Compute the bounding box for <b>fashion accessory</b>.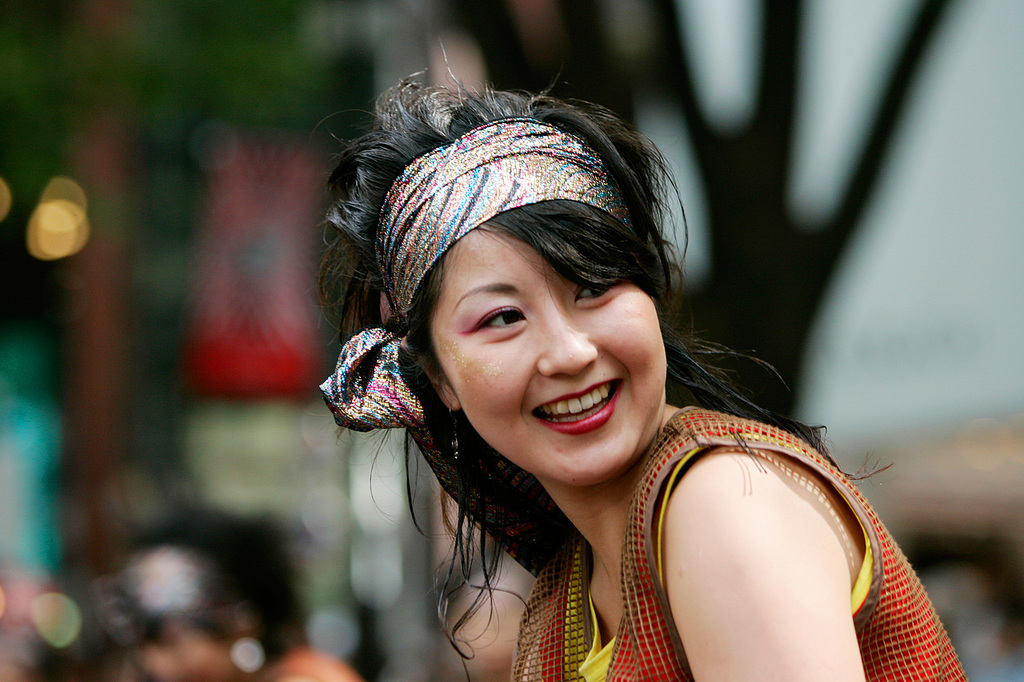
449, 401, 462, 459.
